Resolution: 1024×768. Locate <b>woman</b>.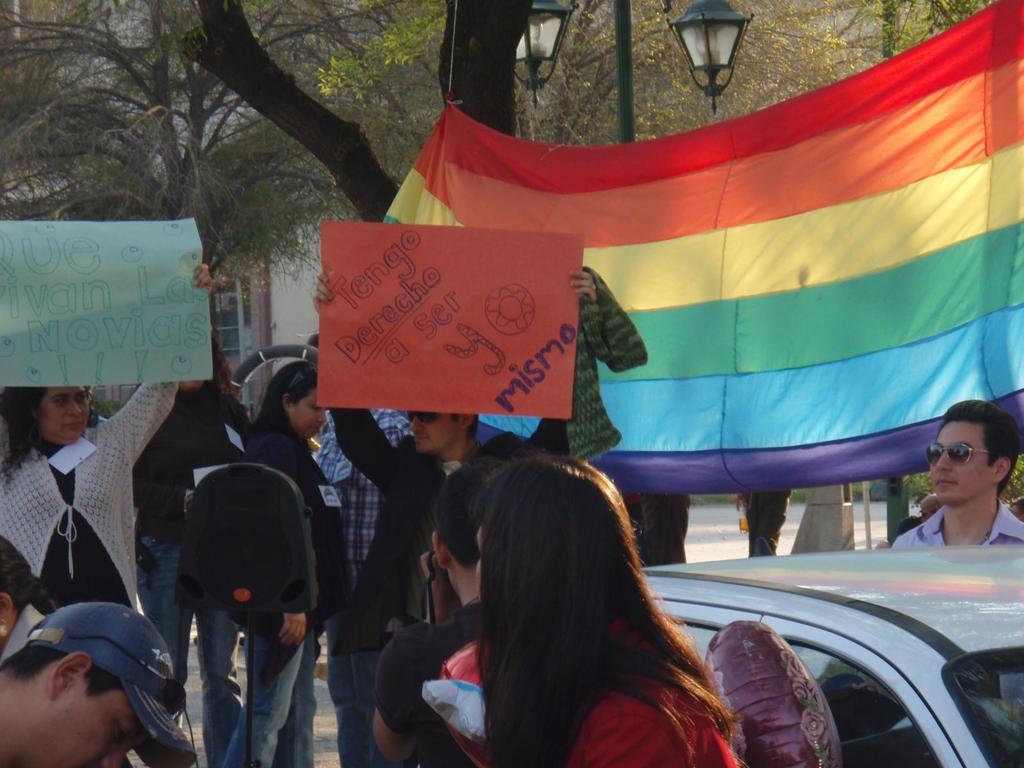
x1=0, y1=263, x2=216, y2=616.
